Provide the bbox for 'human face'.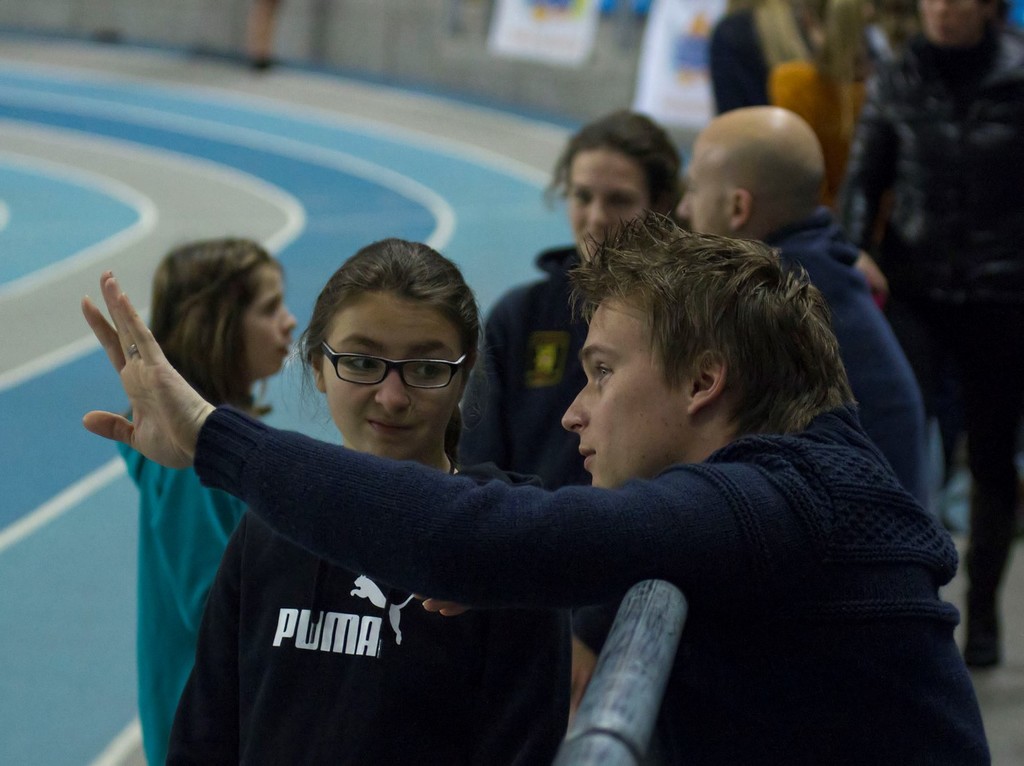
323 293 470 457.
